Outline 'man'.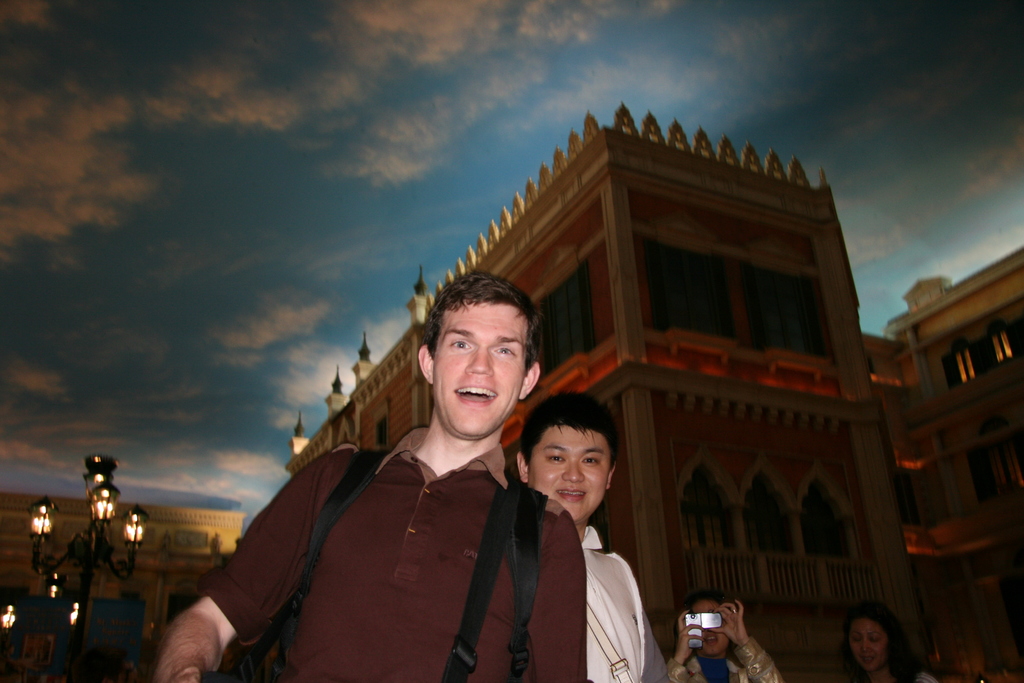
Outline: <bbox>498, 391, 676, 682</bbox>.
